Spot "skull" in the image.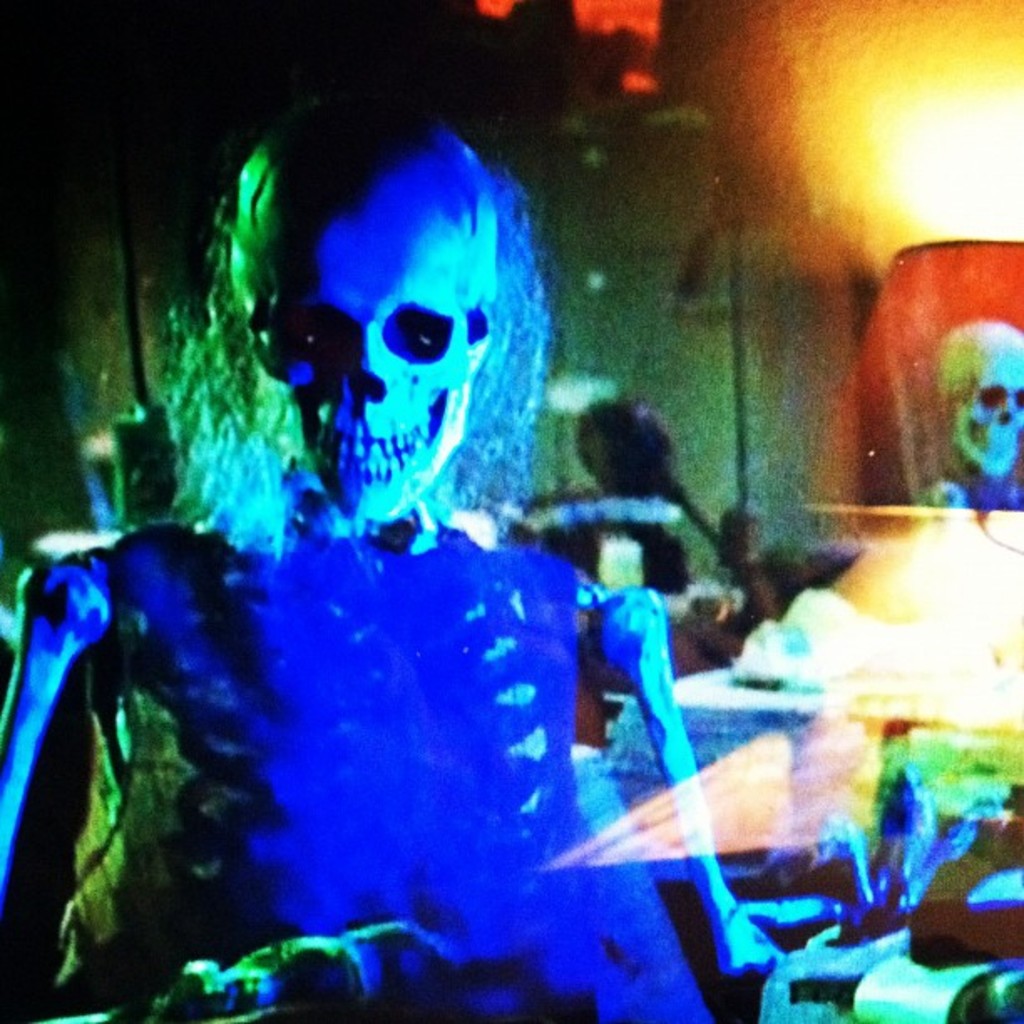
"skull" found at select_region(934, 320, 1022, 480).
